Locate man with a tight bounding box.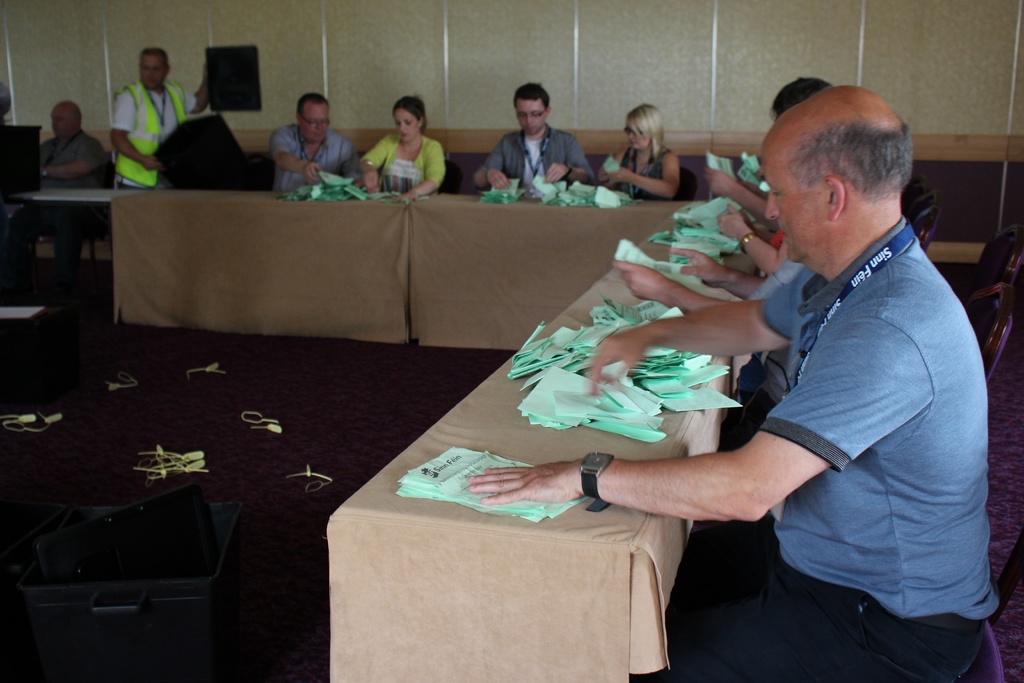
bbox(476, 83, 596, 192).
